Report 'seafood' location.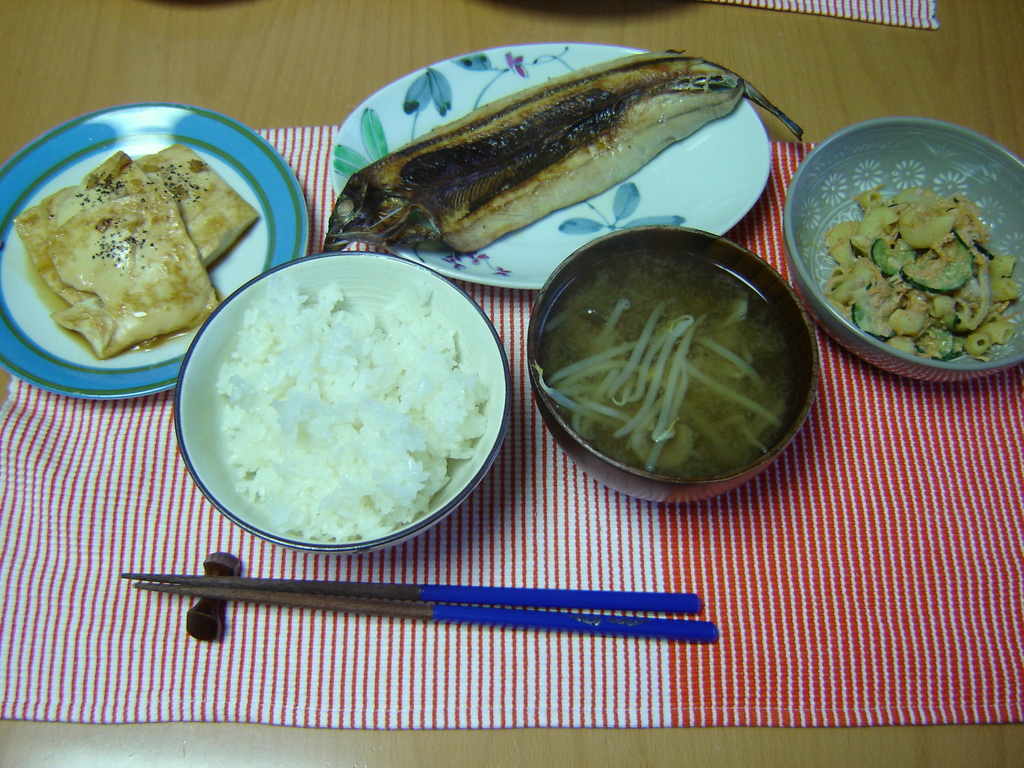
Report: region(320, 50, 803, 255).
